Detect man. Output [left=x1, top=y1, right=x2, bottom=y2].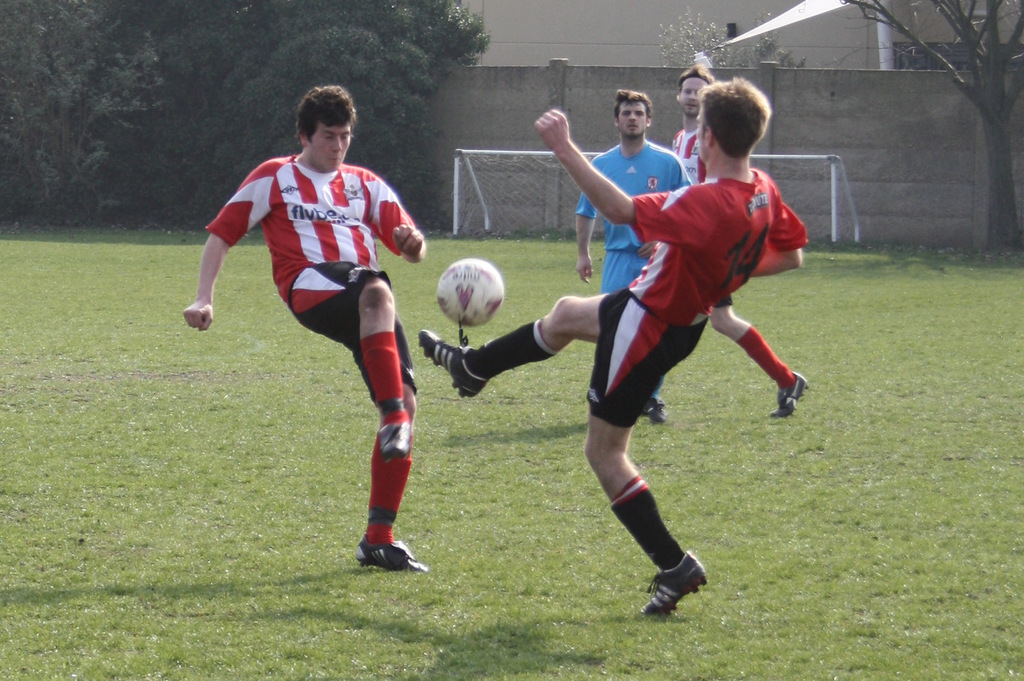
[left=413, top=76, right=803, bottom=613].
